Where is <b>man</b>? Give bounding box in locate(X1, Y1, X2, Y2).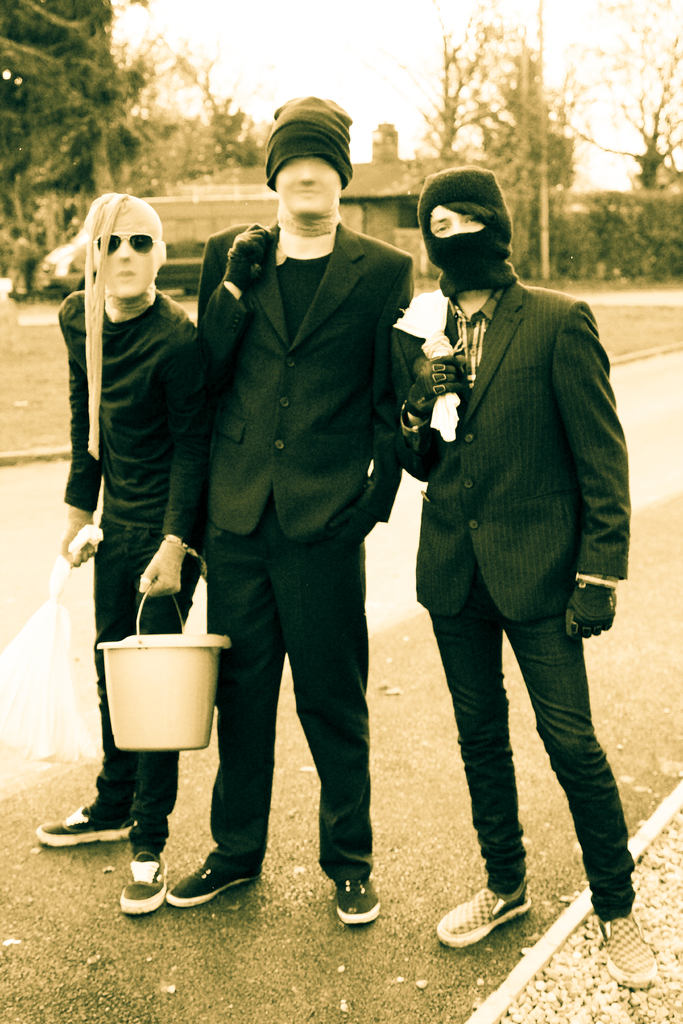
locate(394, 161, 662, 991).
